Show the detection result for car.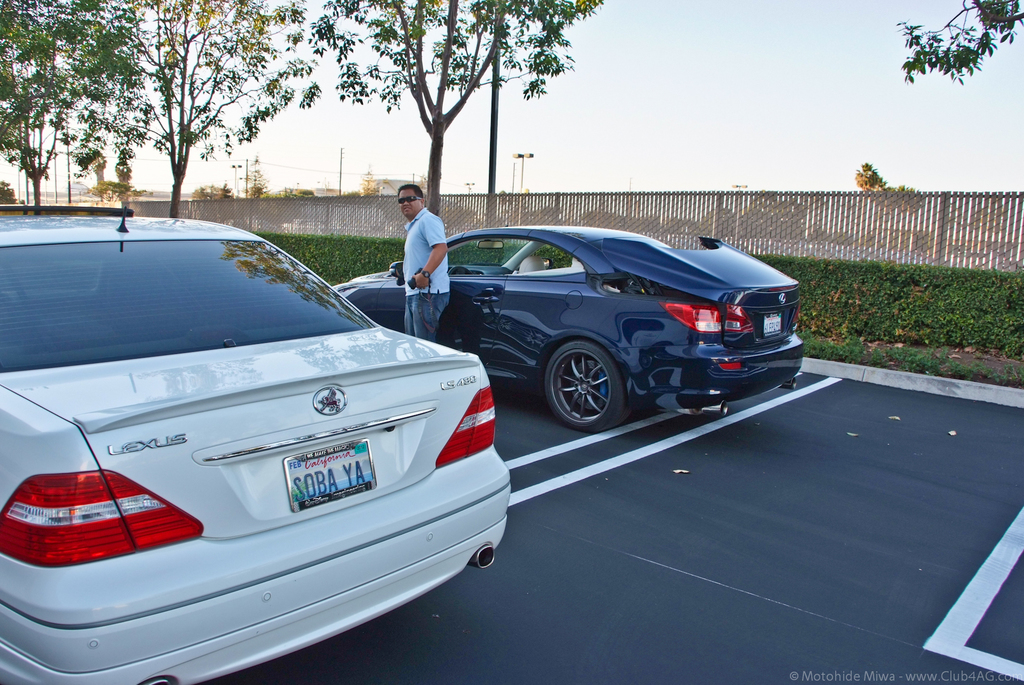
<bbox>0, 209, 511, 684</bbox>.
